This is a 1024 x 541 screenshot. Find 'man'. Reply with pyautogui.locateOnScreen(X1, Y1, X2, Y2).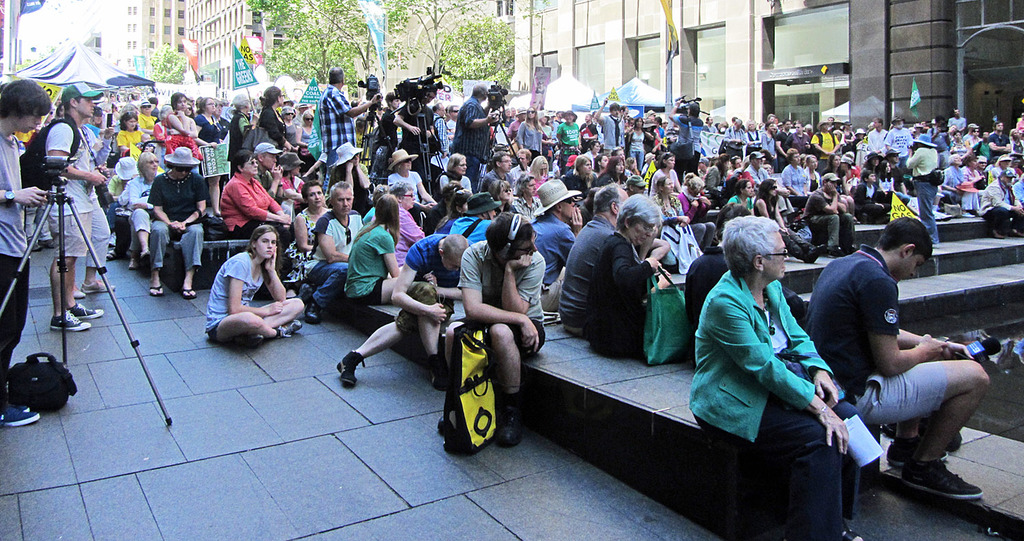
pyautogui.locateOnScreen(0, 80, 55, 425).
